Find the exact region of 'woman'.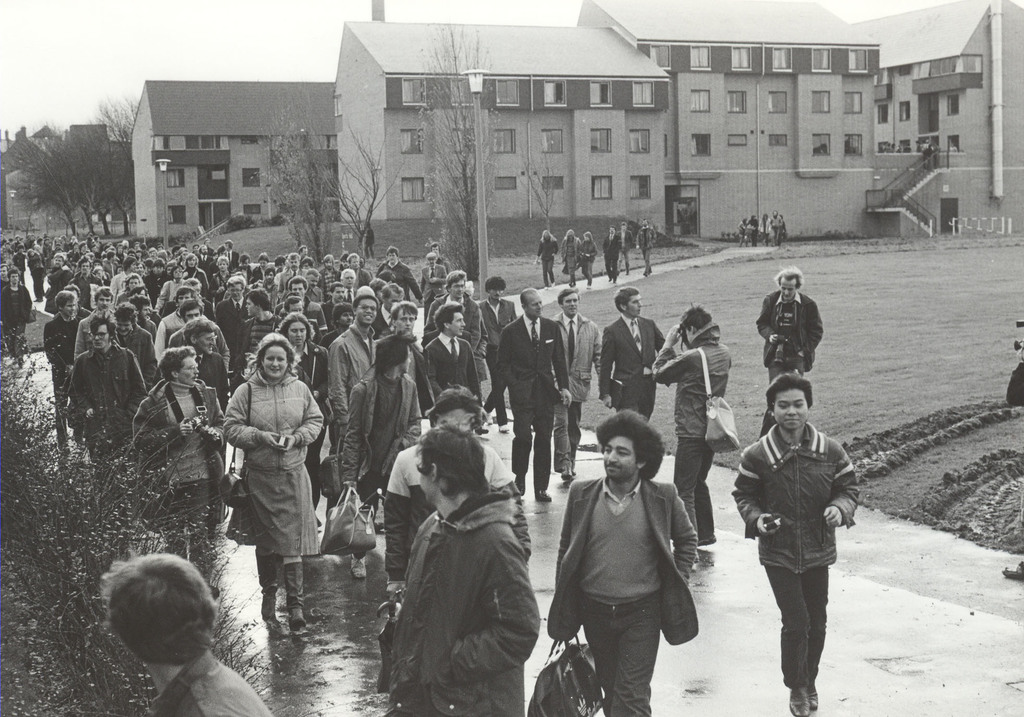
Exact region: (left=113, top=274, right=146, bottom=301).
